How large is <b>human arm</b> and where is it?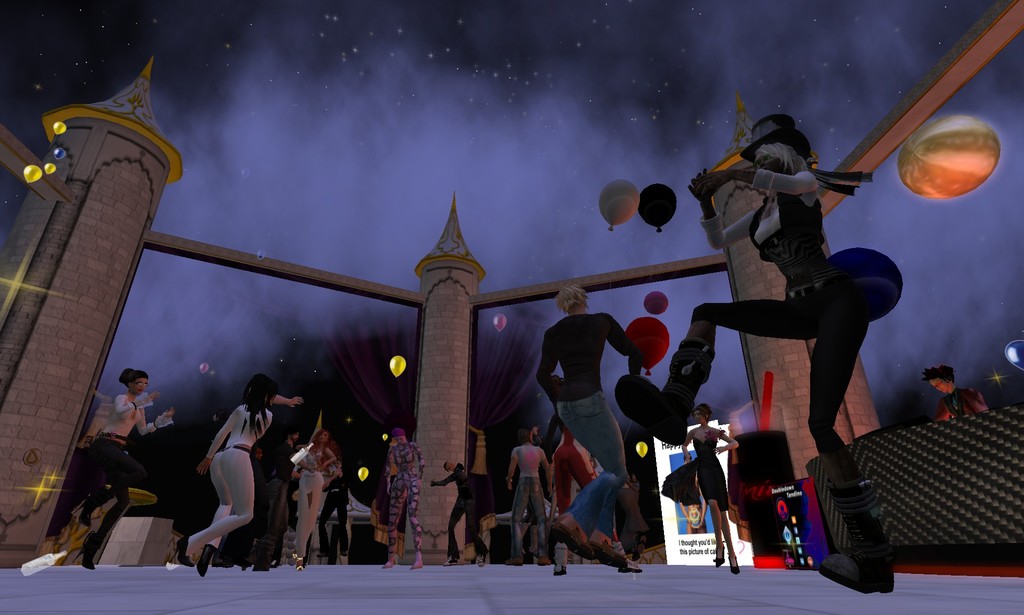
Bounding box: BBox(692, 167, 819, 197).
